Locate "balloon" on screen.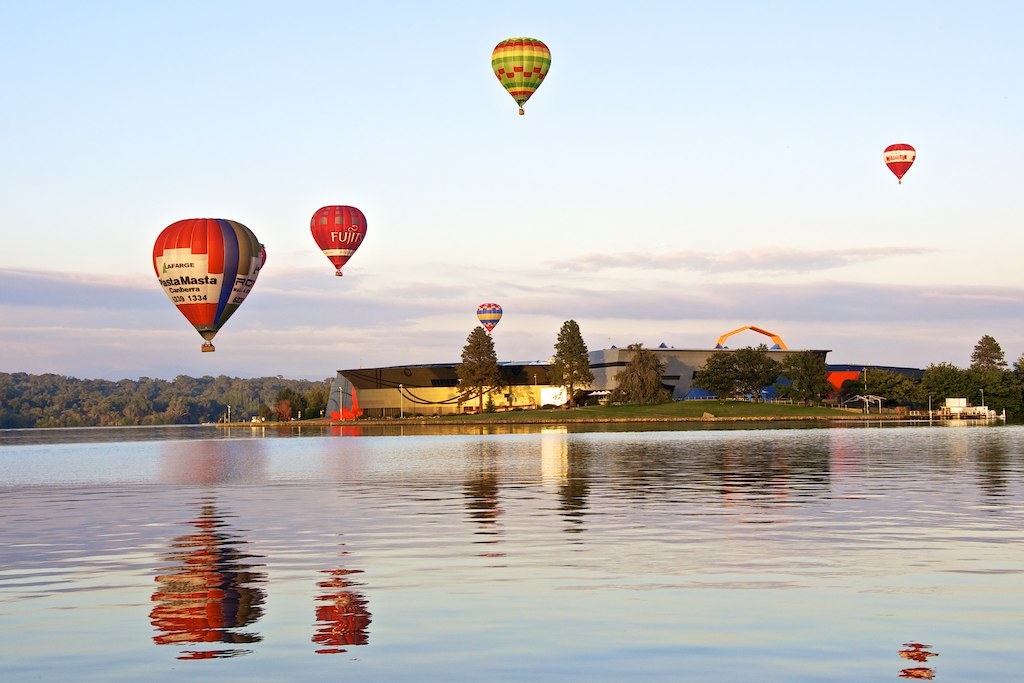
On screen at rect(475, 303, 503, 331).
